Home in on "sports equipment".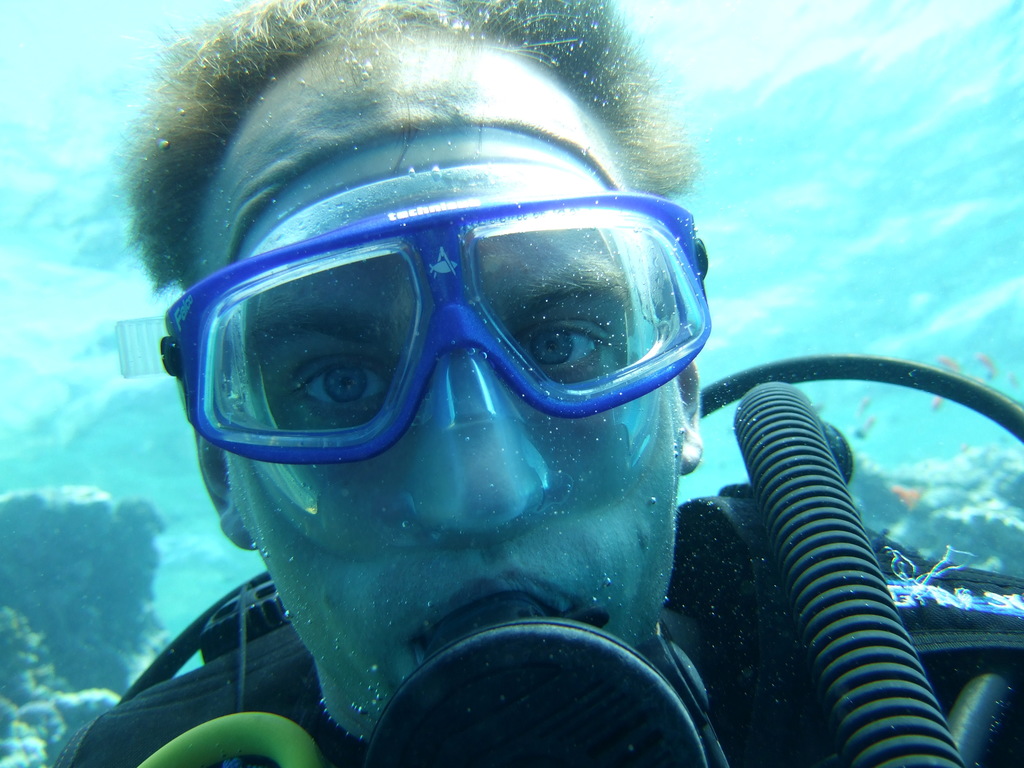
Homed in at [115, 117, 708, 567].
